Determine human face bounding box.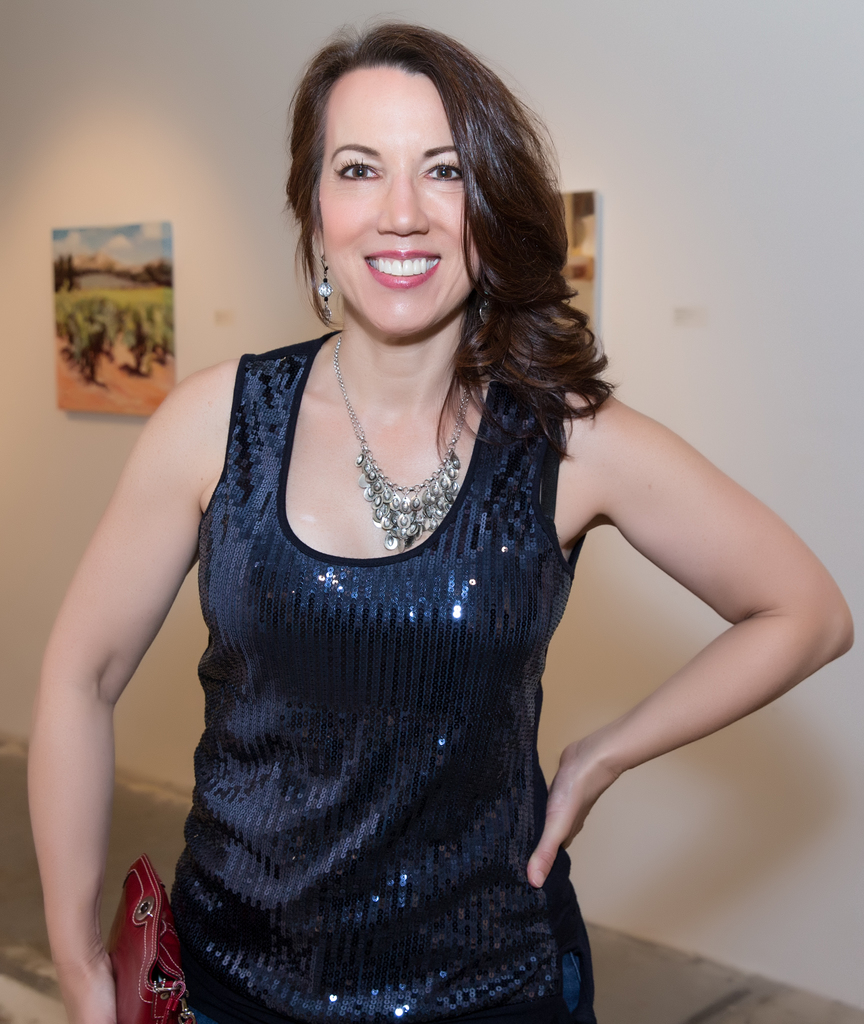
Determined: select_region(316, 67, 489, 340).
